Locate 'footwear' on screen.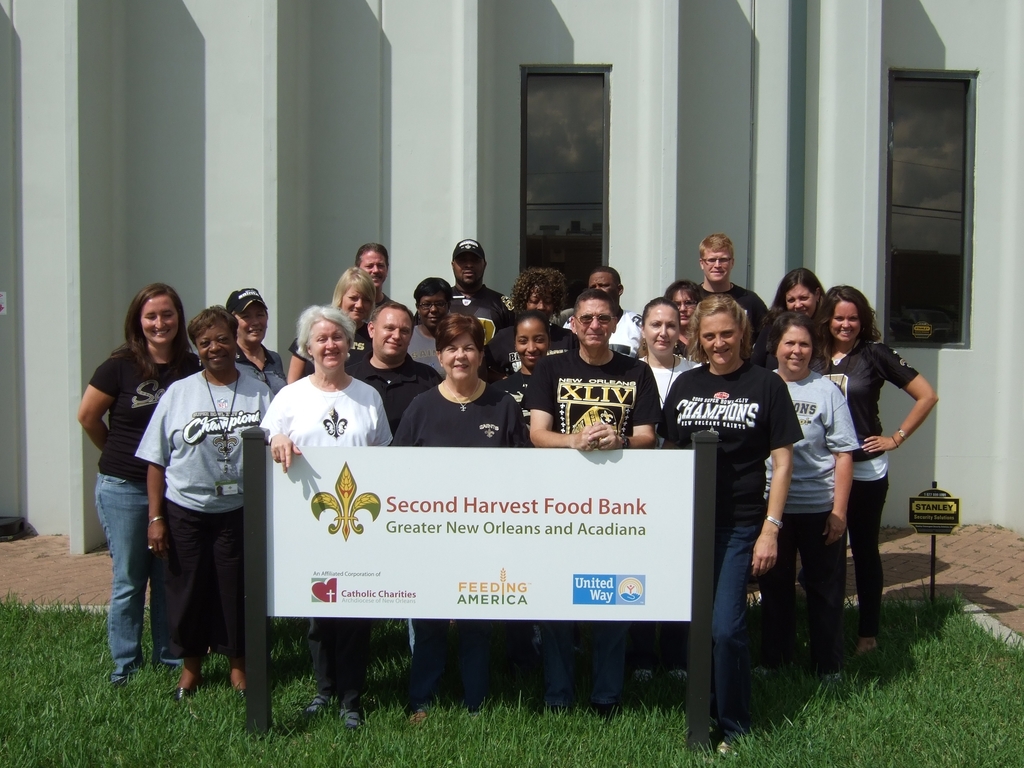
On screen at (631,669,653,685).
